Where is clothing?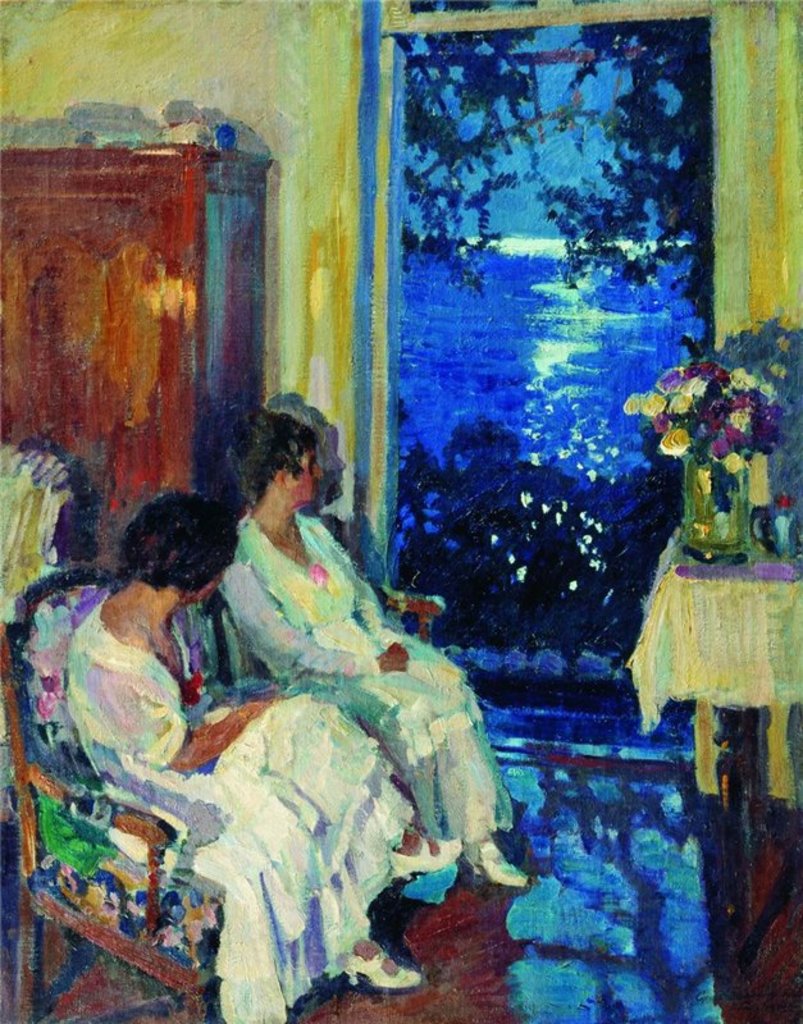
[63,593,411,1015].
